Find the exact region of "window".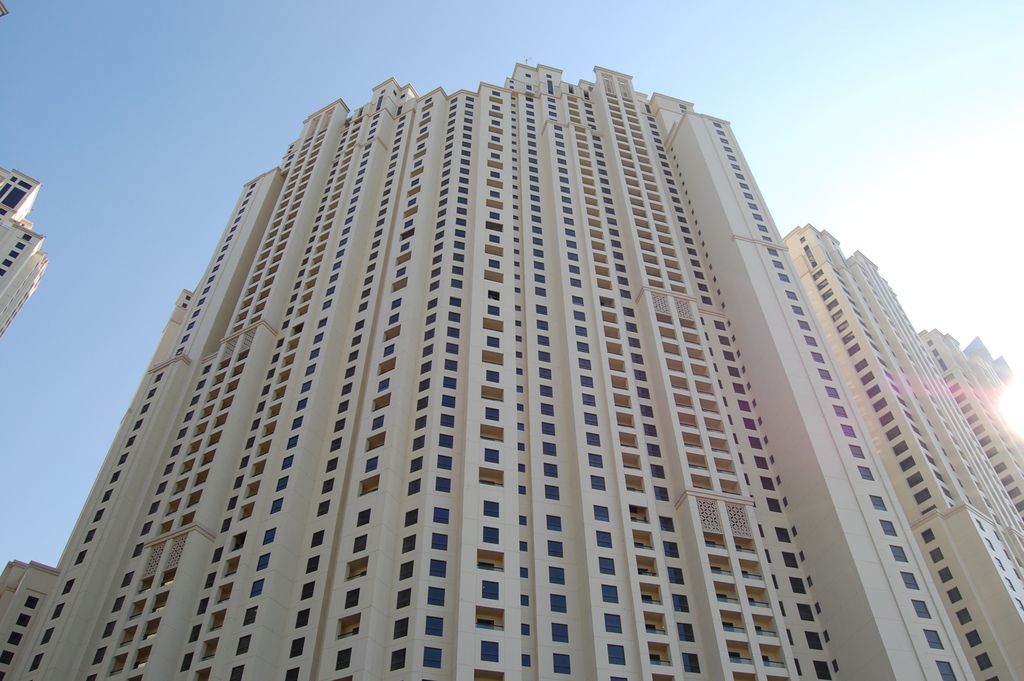
Exact region: 563,196,572,204.
